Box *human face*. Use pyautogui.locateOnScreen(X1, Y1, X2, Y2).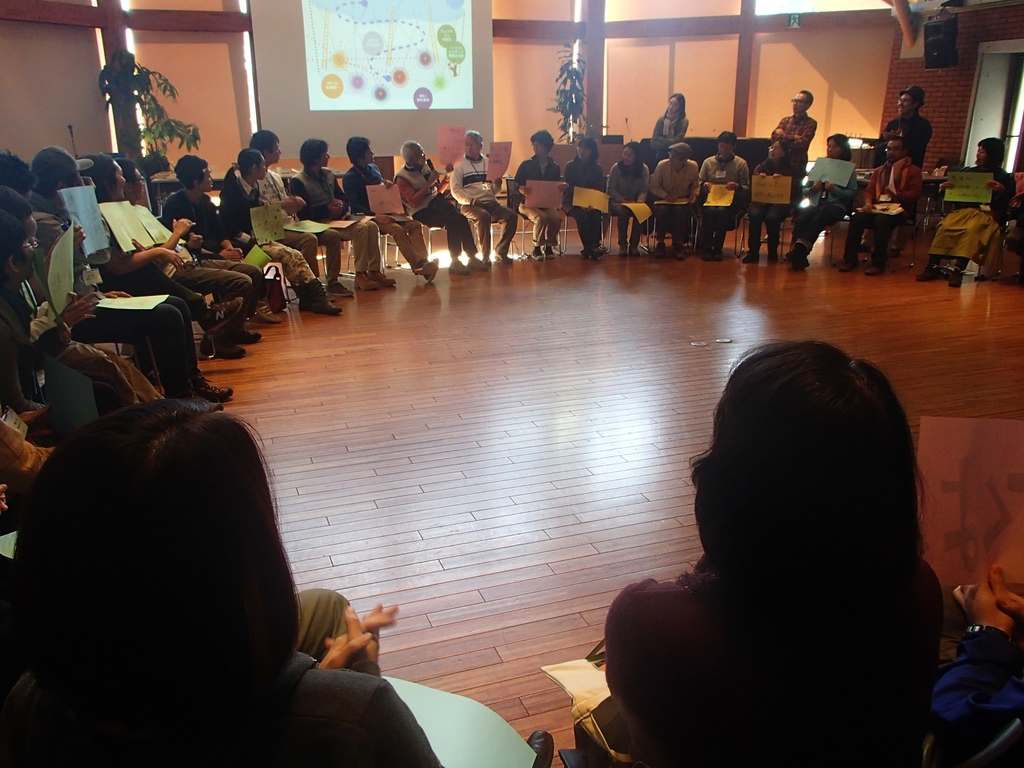
pyautogui.locateOnScreen(575, 146, 593, 158).
